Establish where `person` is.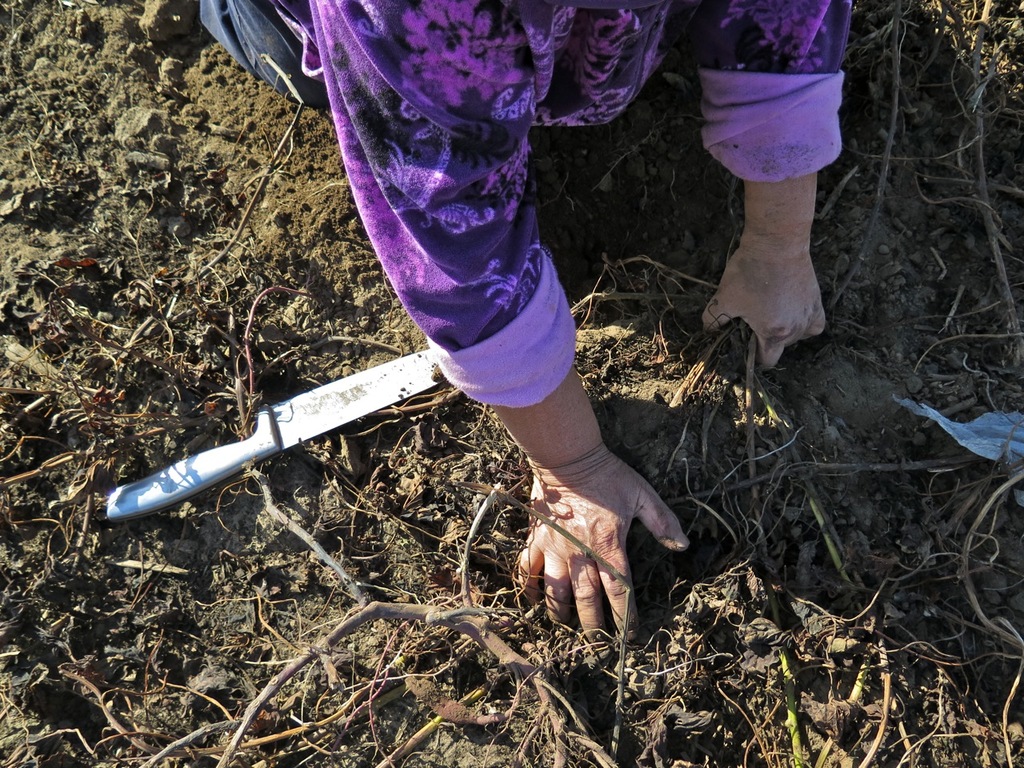
Established at (left=191, top=0, right=851, bottom=644).
